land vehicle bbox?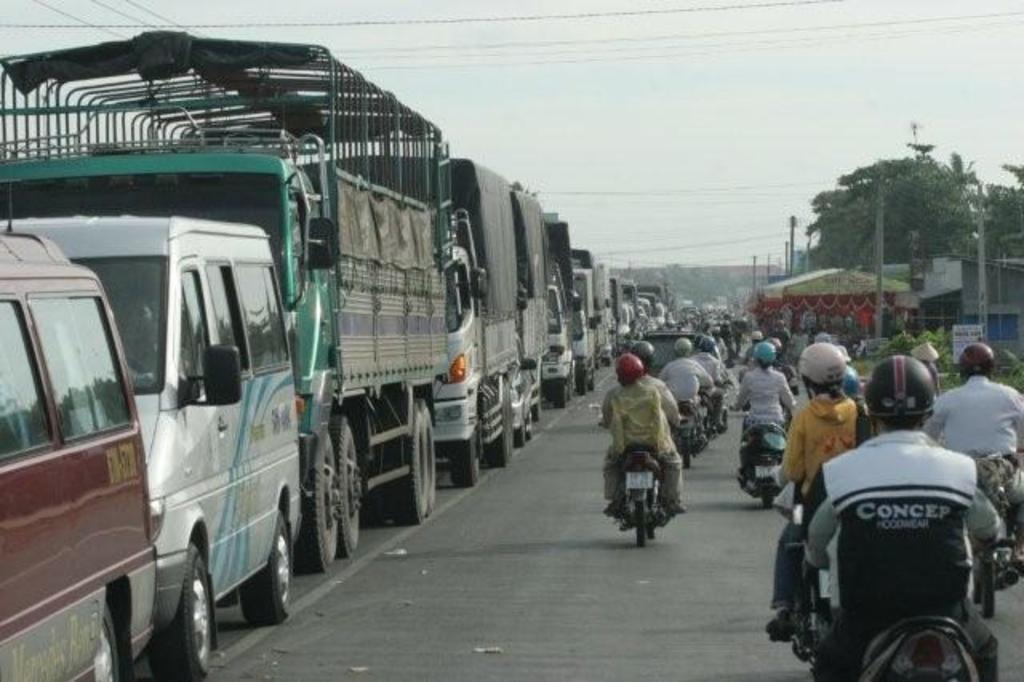
[left=517, top=194, right=547, bottom=431]
